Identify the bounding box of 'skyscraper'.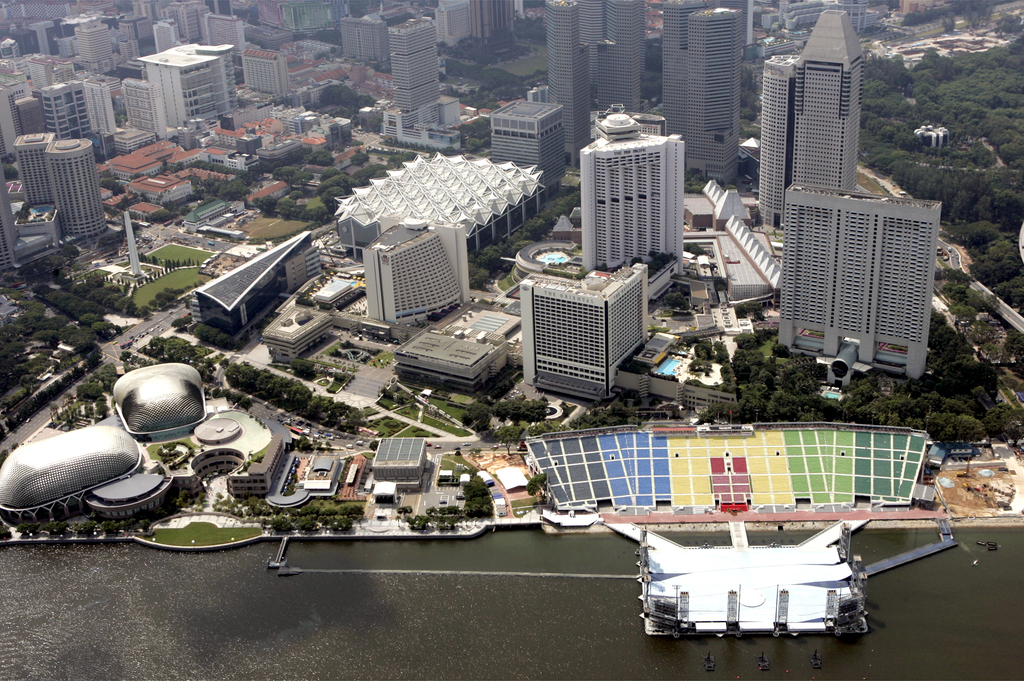
x1=780 y1=196 x2=941 y2=387.
